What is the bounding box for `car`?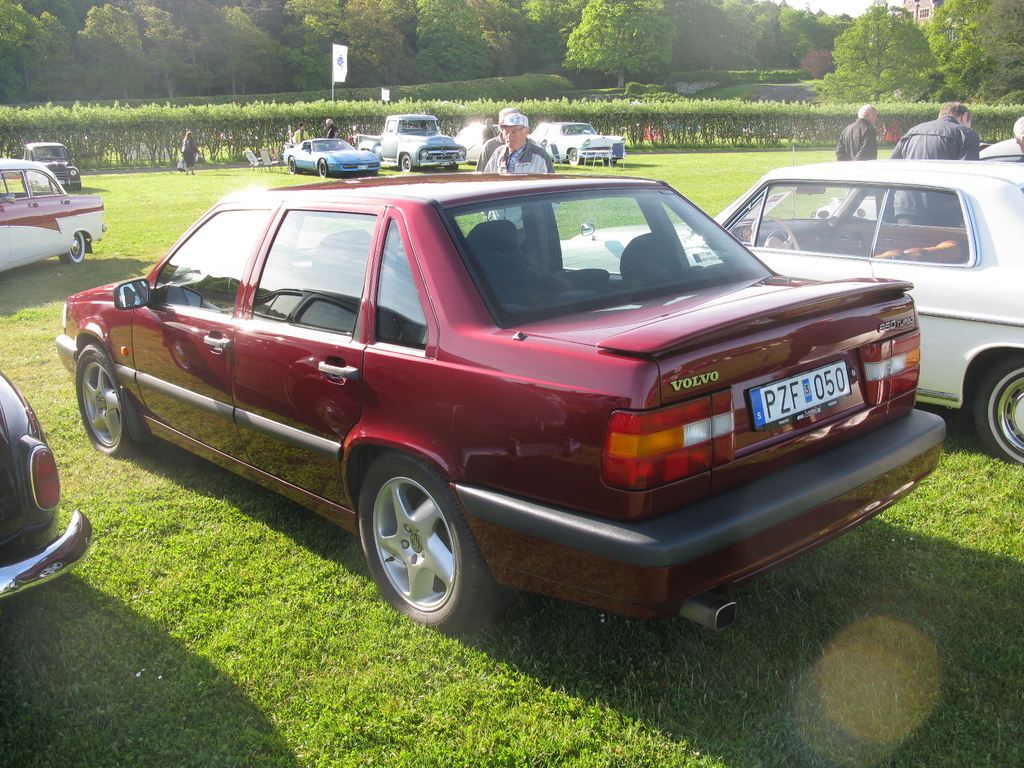
0, 369, 96, 604.
